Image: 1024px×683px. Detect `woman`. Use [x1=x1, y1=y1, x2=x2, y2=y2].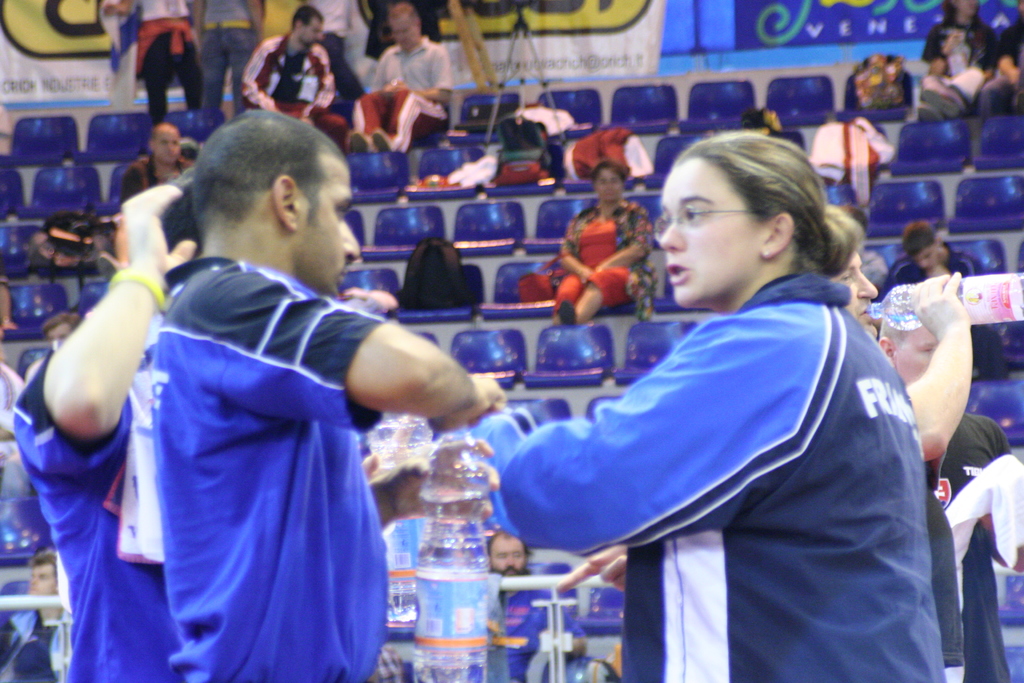
[x1=550, y1=160, x2=657, y2=329].
